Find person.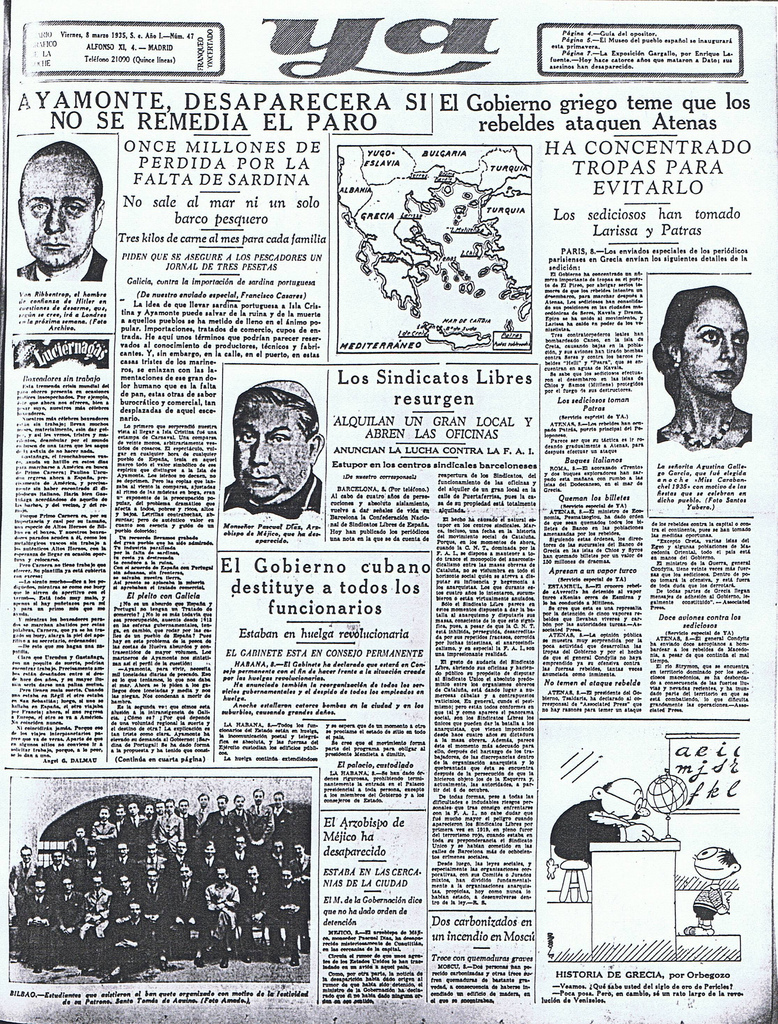
rect(655, 283, 753, 455).
